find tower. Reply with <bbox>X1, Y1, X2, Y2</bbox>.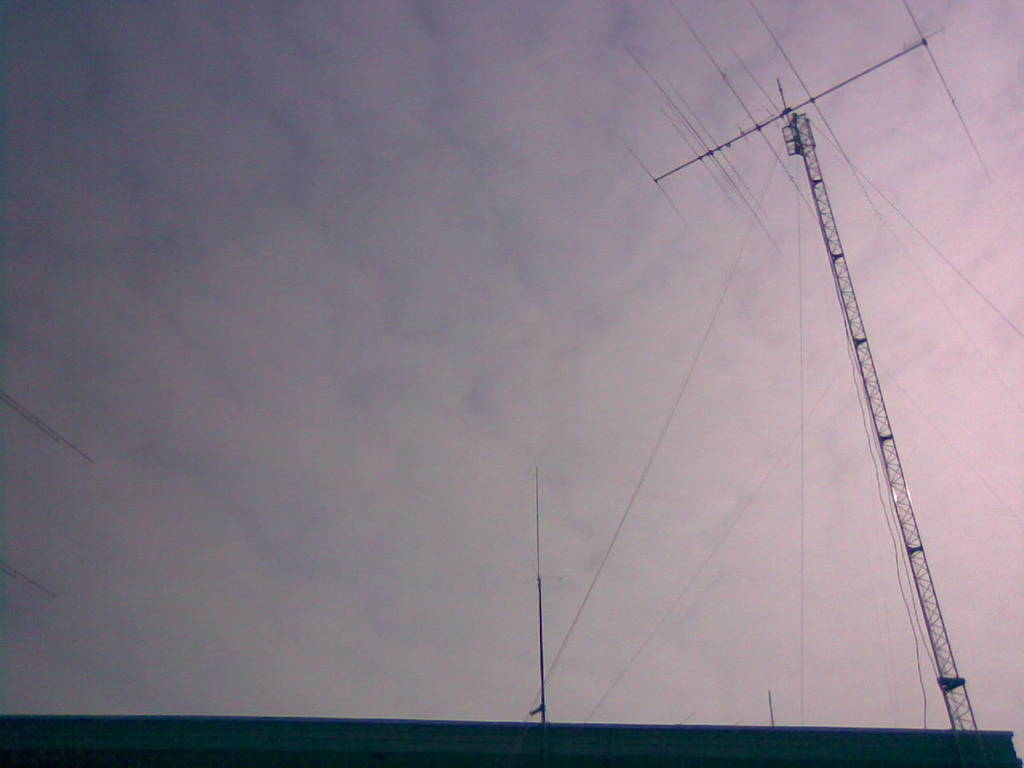
<bbox>783, 108, 977, 728</bbox>.
